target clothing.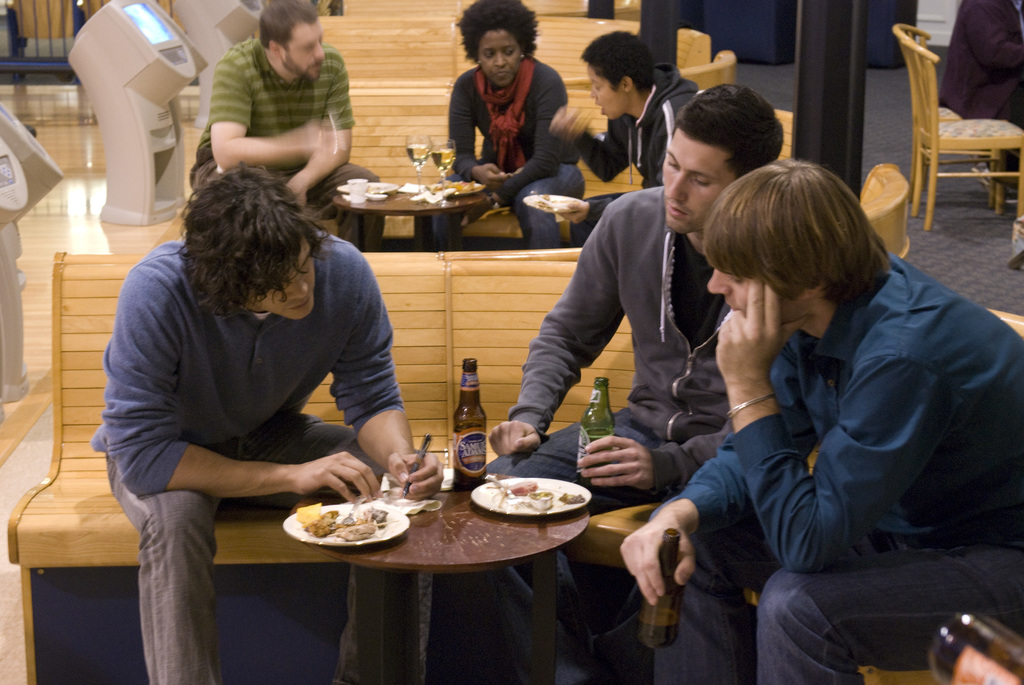
Target region: rect(553, 61, 714, 240).
